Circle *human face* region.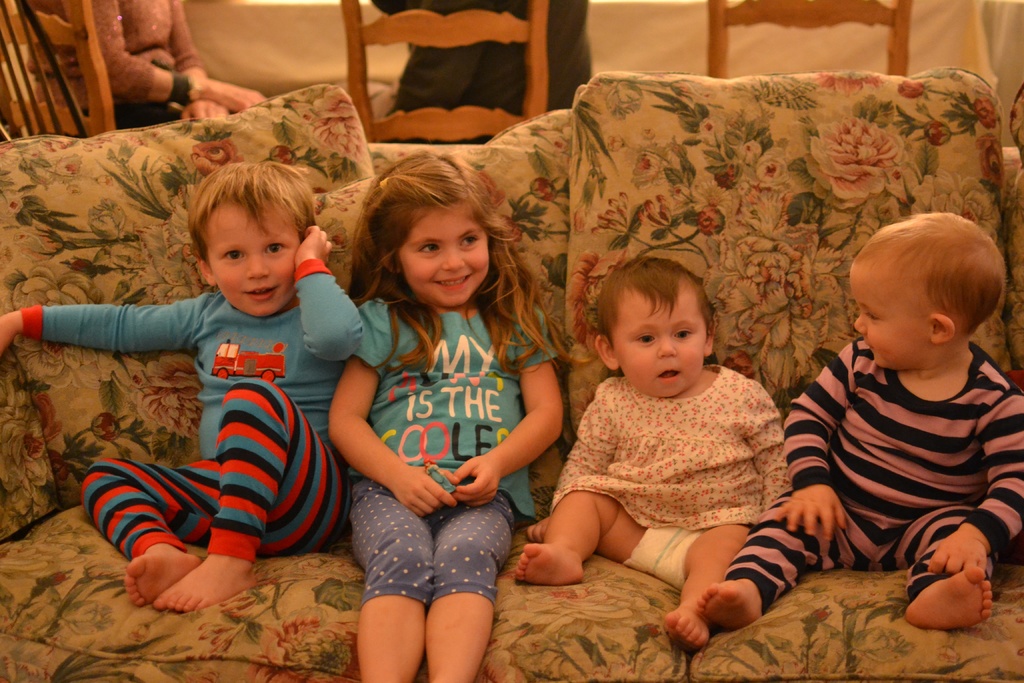
Region: (616, 288, 707, 397).
